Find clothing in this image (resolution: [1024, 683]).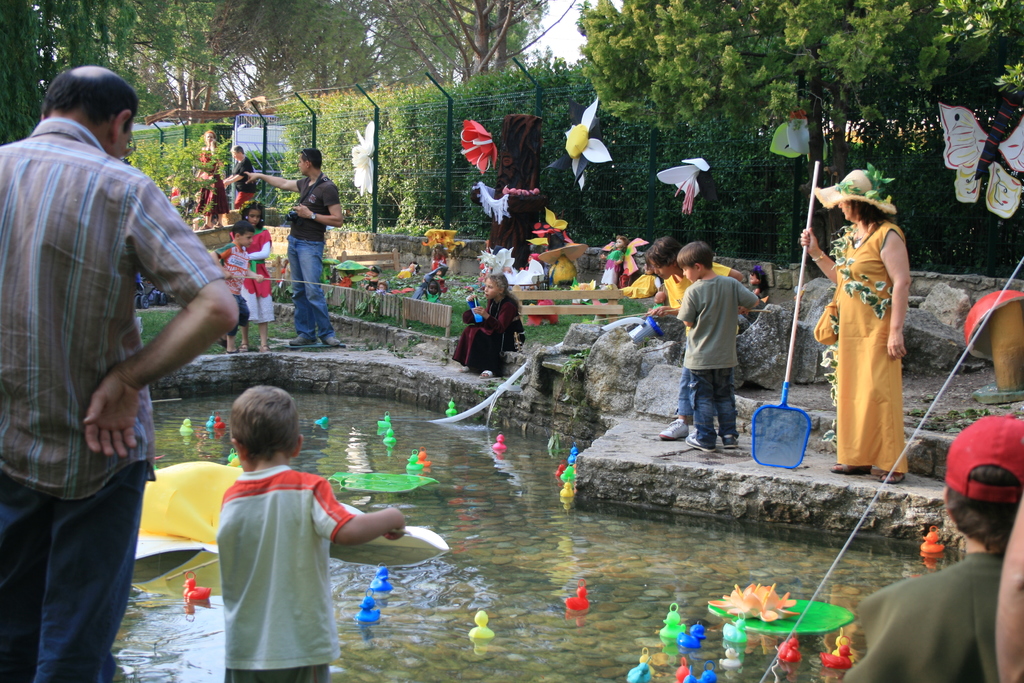
bbox(237, 231, 275, 323).
